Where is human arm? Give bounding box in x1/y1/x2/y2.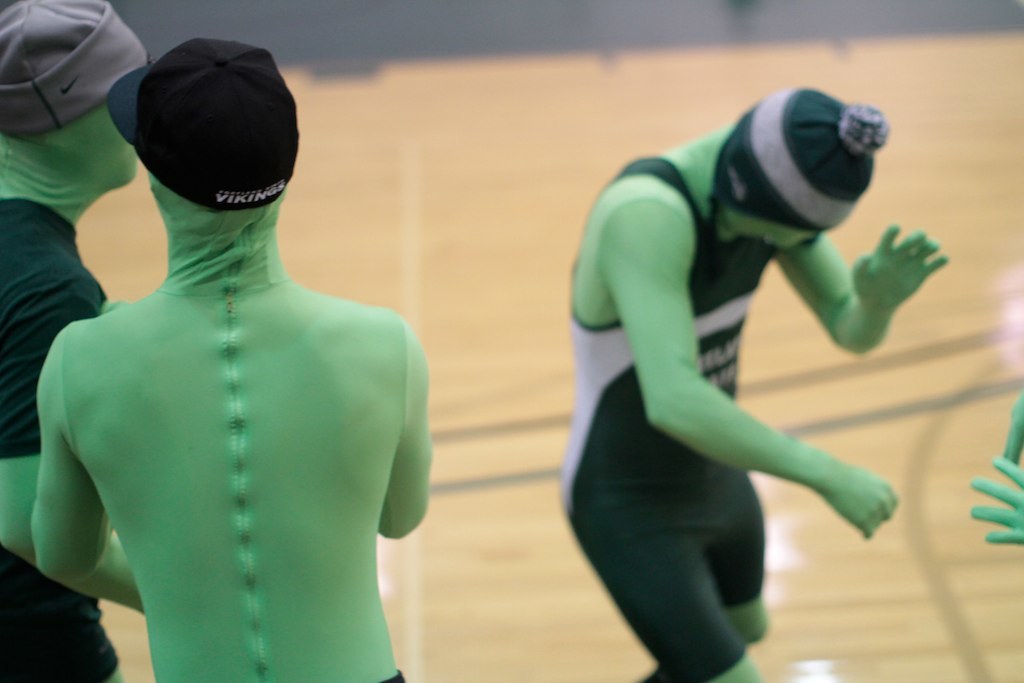
0/272/81/554.
